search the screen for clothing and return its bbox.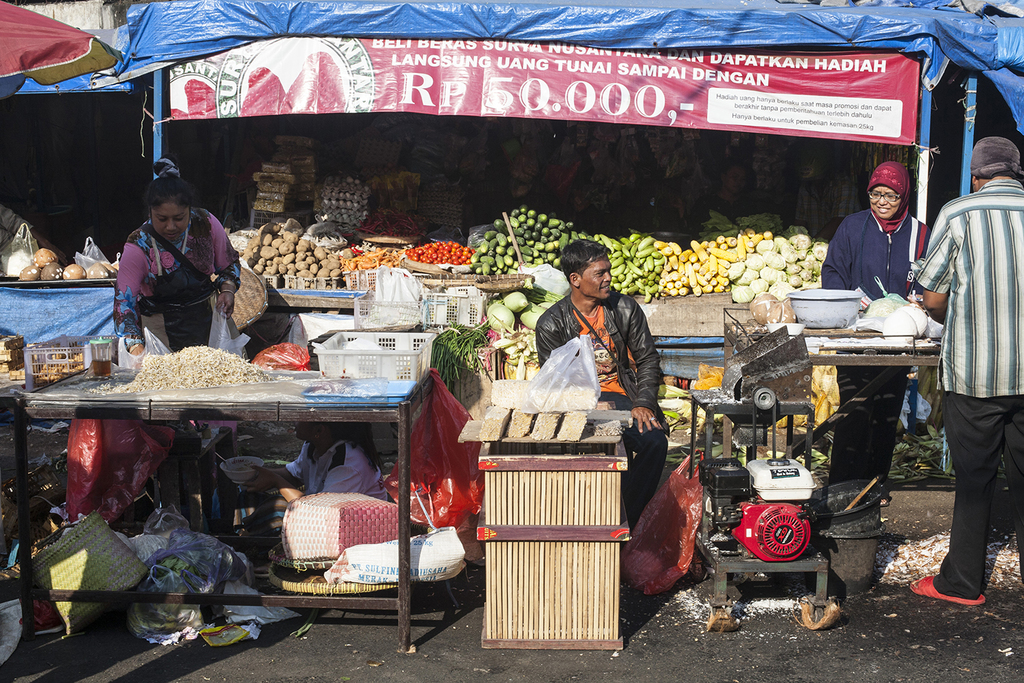
Found: locate(527, 282, 667, 530).
